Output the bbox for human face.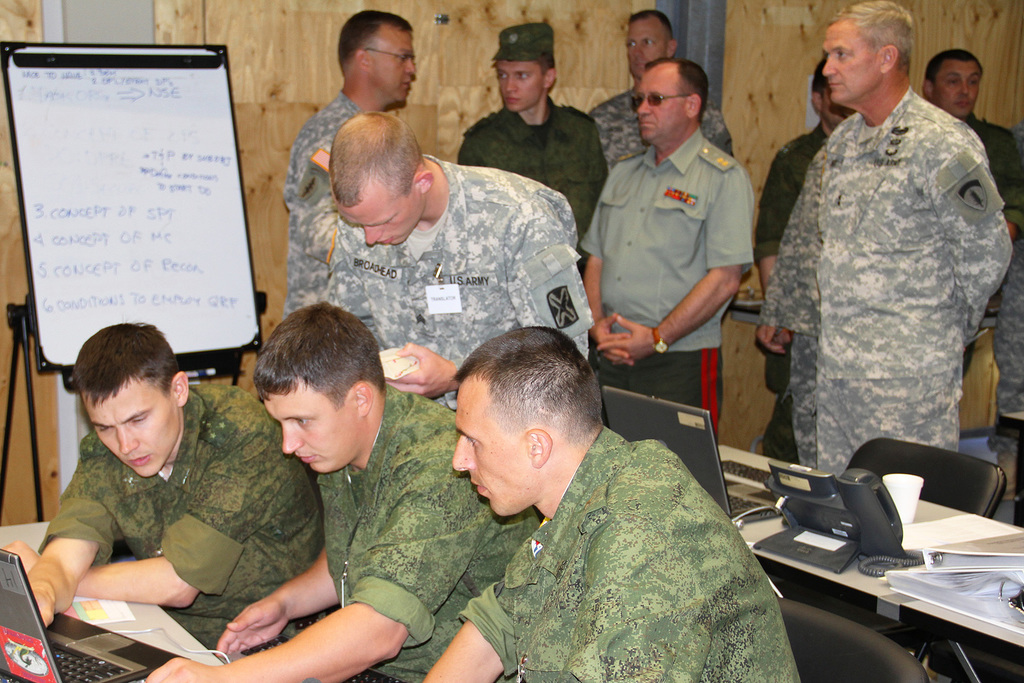
region(818, 21, 890, 106).
